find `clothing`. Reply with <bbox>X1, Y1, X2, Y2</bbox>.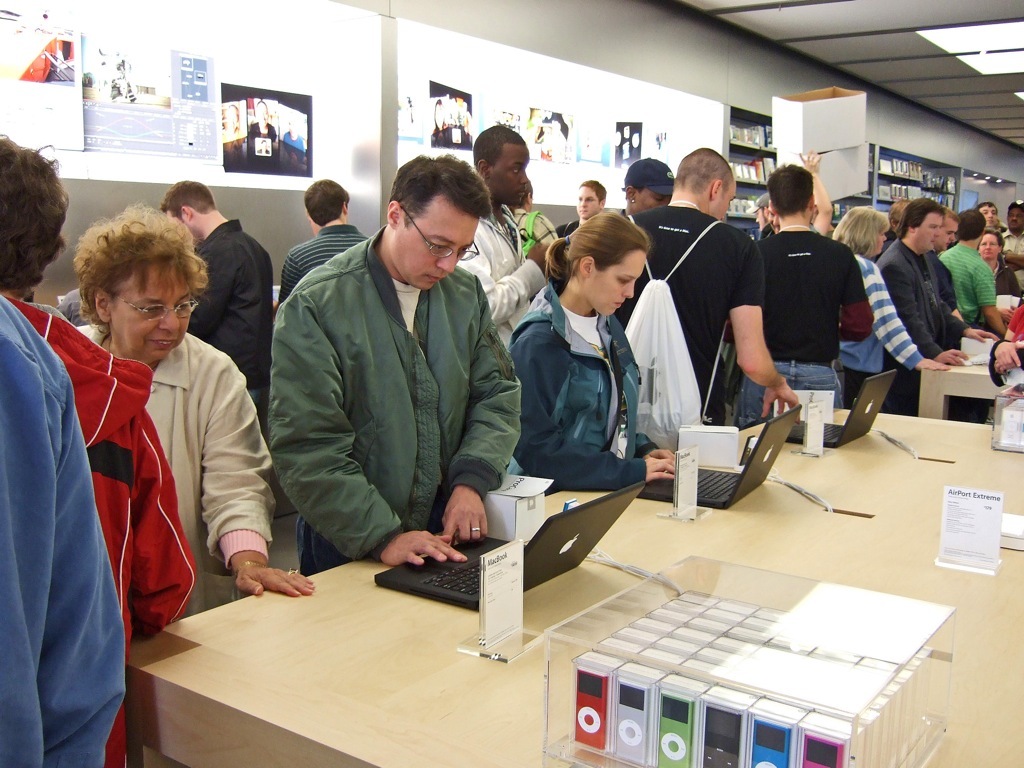
<bbox>732, 229, 869, 427</bbox>.
